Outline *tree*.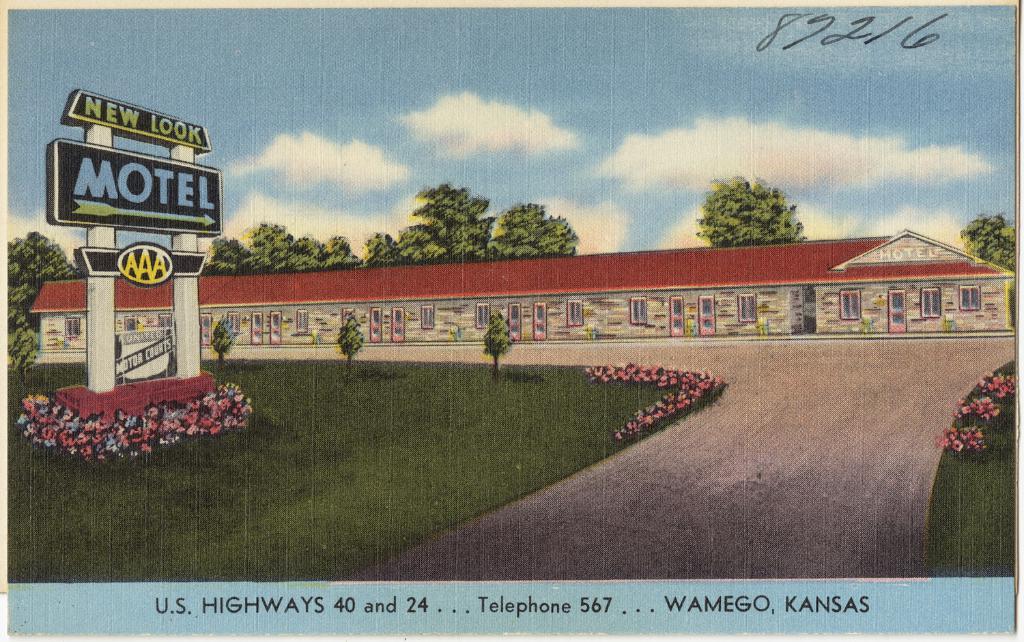
Outline: <region>212, 316, 236, 358</region>.
